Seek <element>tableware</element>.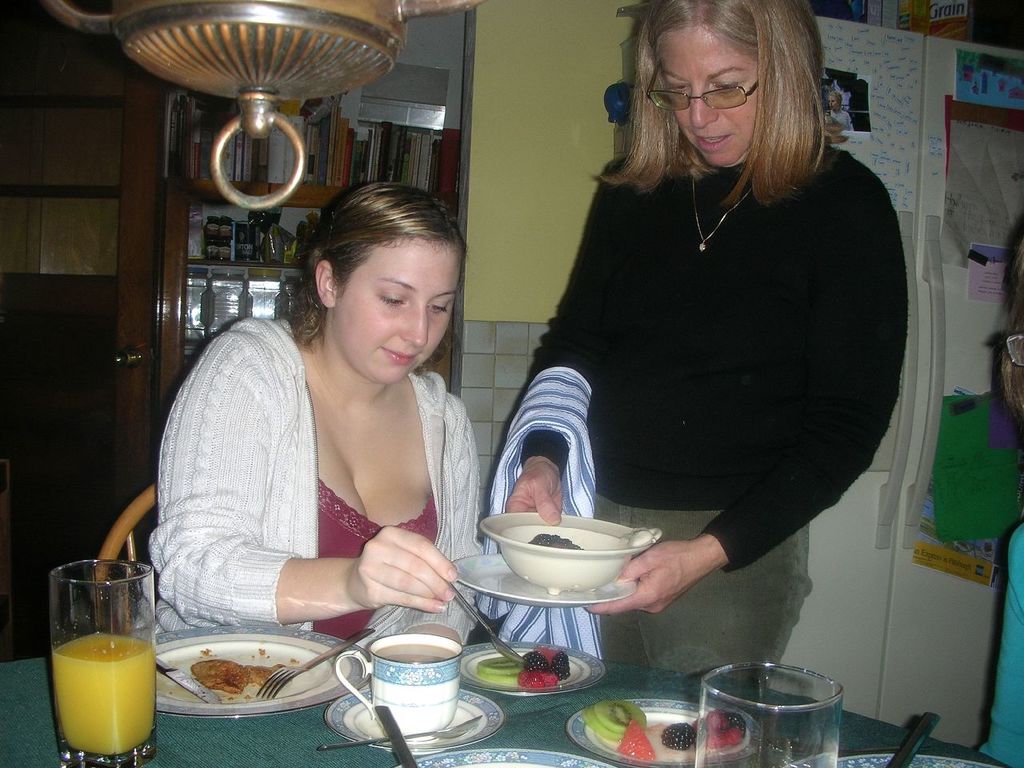
[x1=454, y1=640, x2=606, y2=698].
